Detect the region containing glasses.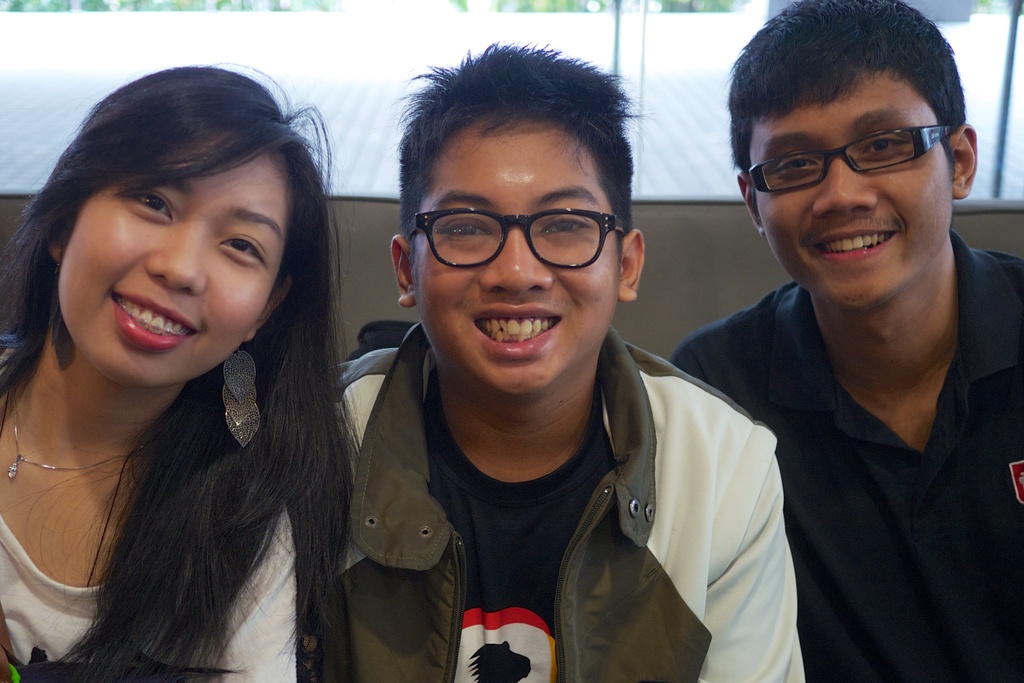
(406, 205, 634, 270).
